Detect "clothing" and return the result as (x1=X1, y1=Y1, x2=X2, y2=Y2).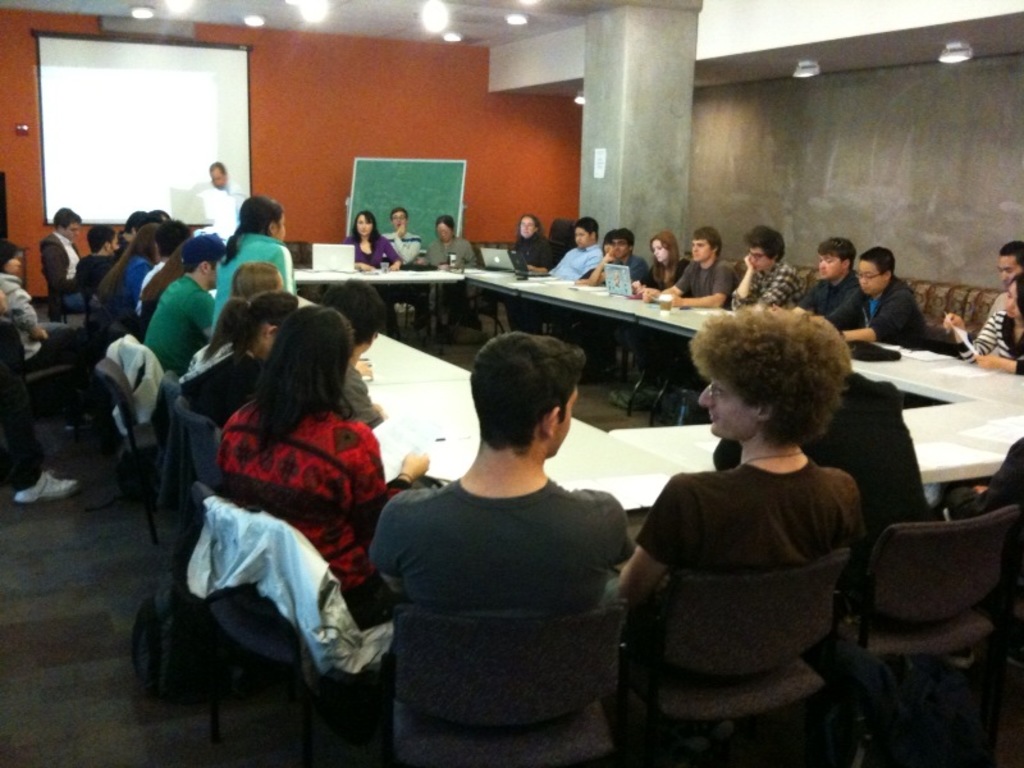
(x1=198, y1=192, x2=251, y2=242).
